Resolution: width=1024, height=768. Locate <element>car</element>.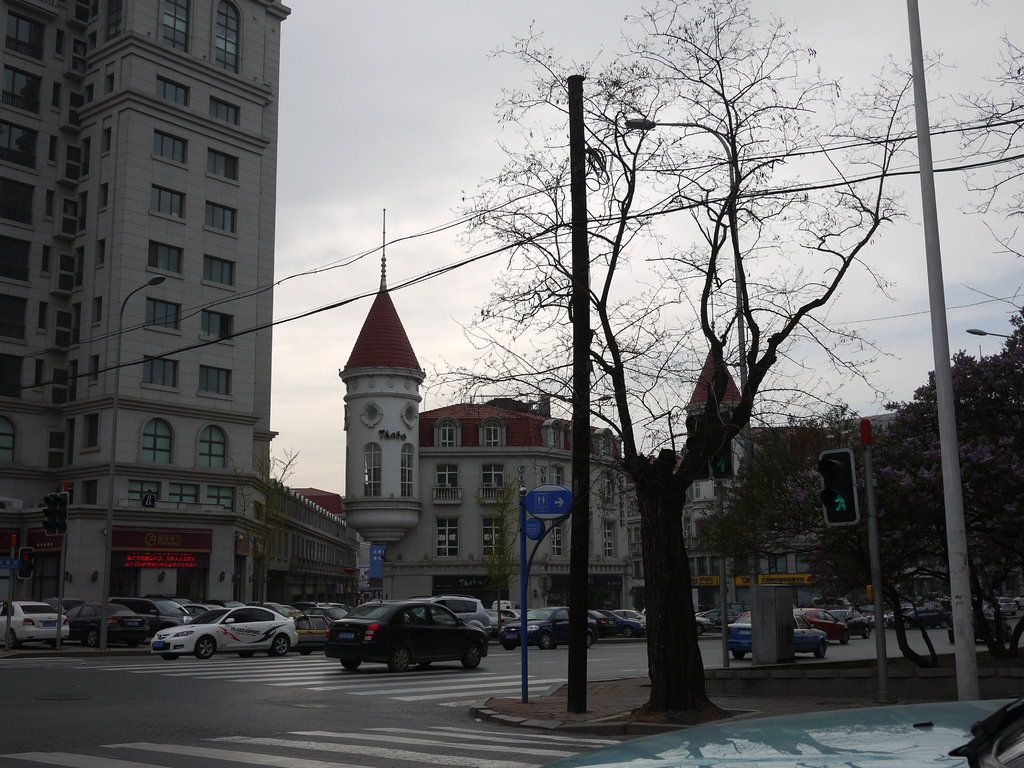
[x1=820, y1=607, x2=870, y2=639].
